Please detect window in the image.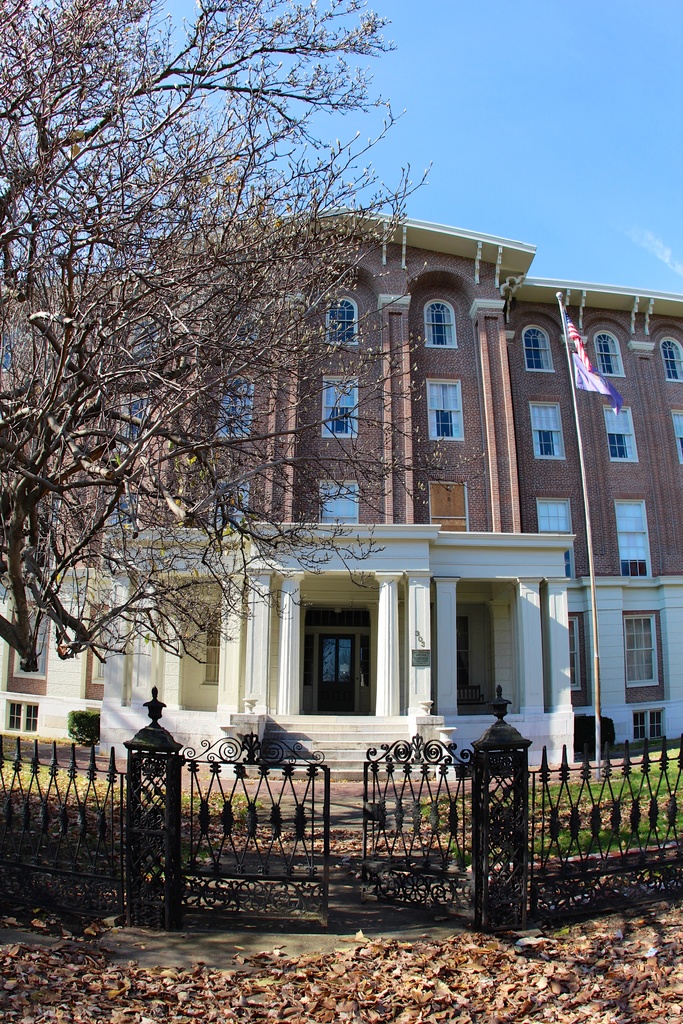
bbox=(627, 715, 645, 735).
